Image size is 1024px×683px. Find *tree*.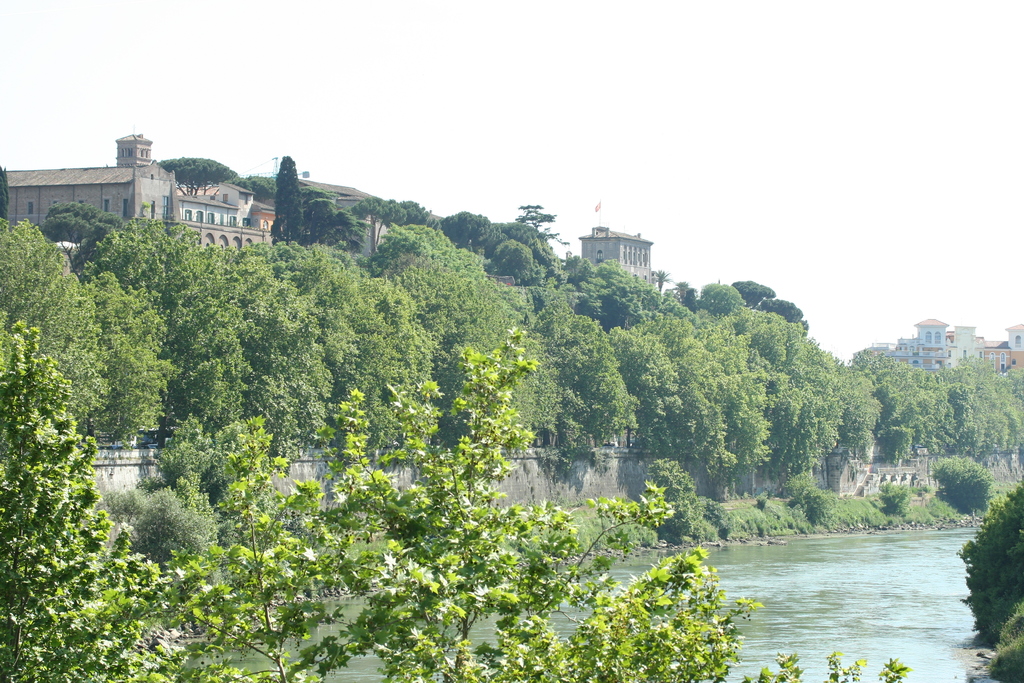
bbox(267, 156, 322, 253).
